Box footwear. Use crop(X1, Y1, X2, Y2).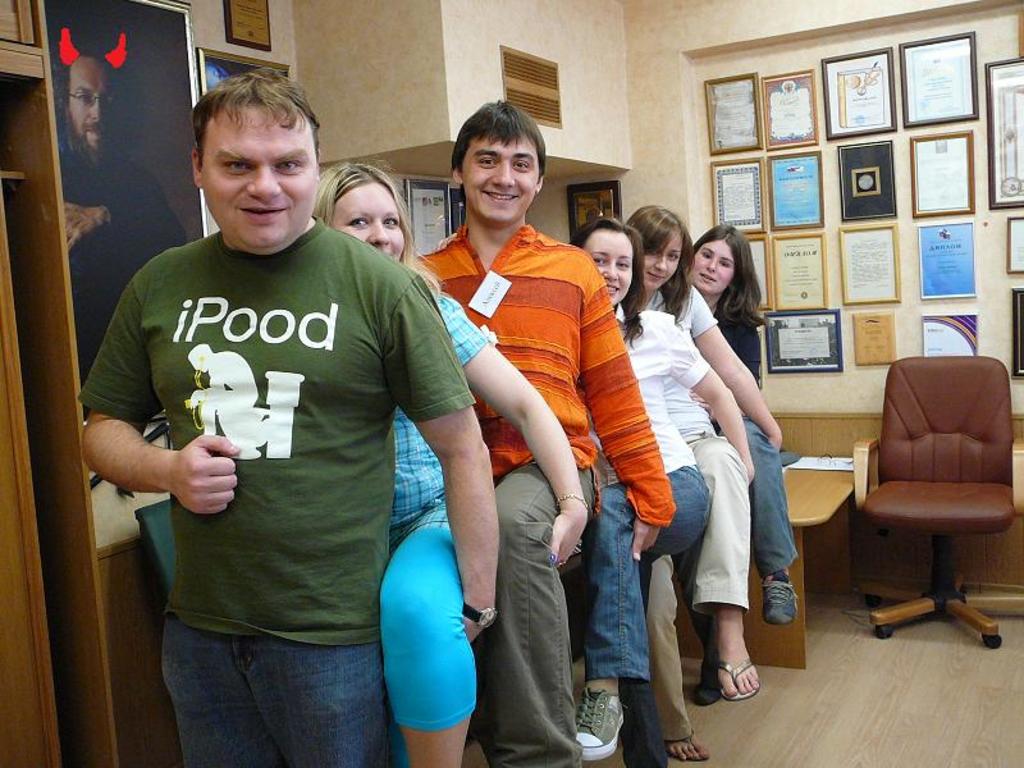
crop(564, 685, 635, 754).
